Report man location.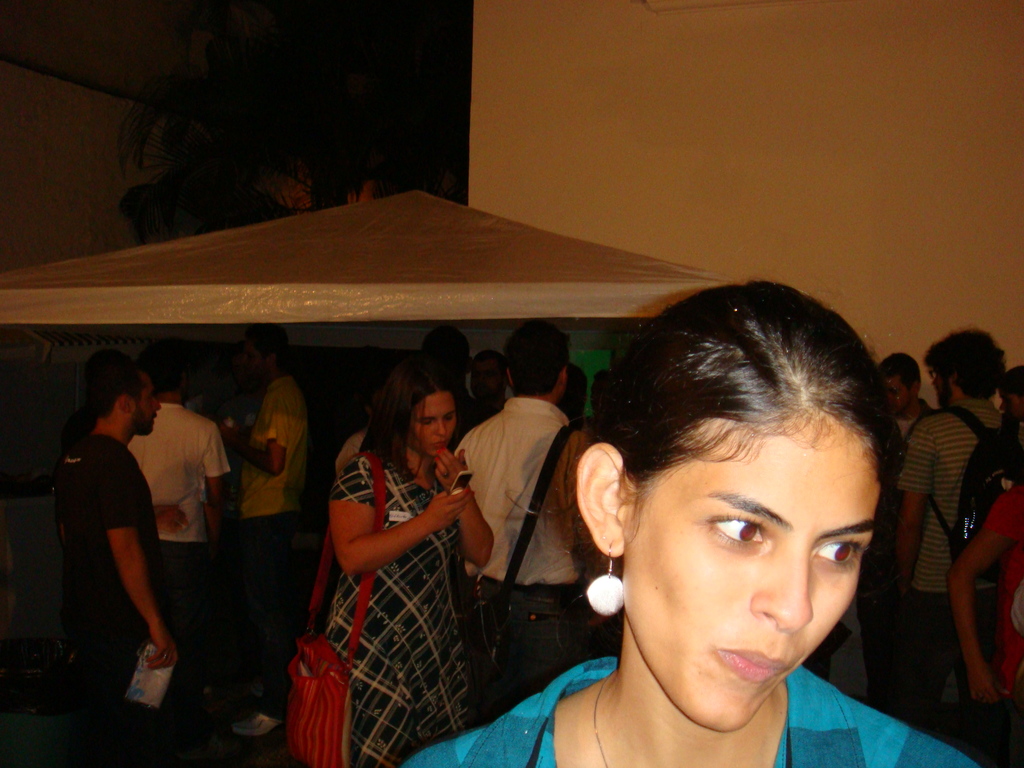
Report: 233 327 308 741.
